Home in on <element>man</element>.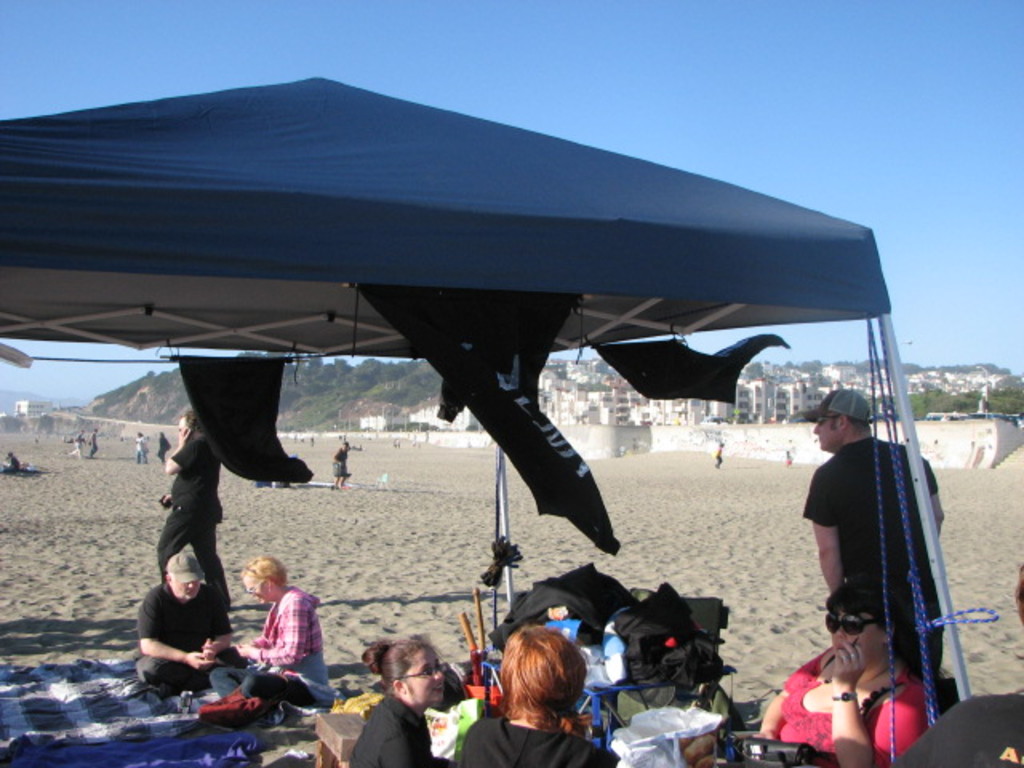
Homed in at x1=155, y1=408, x2=243, y2=603.
